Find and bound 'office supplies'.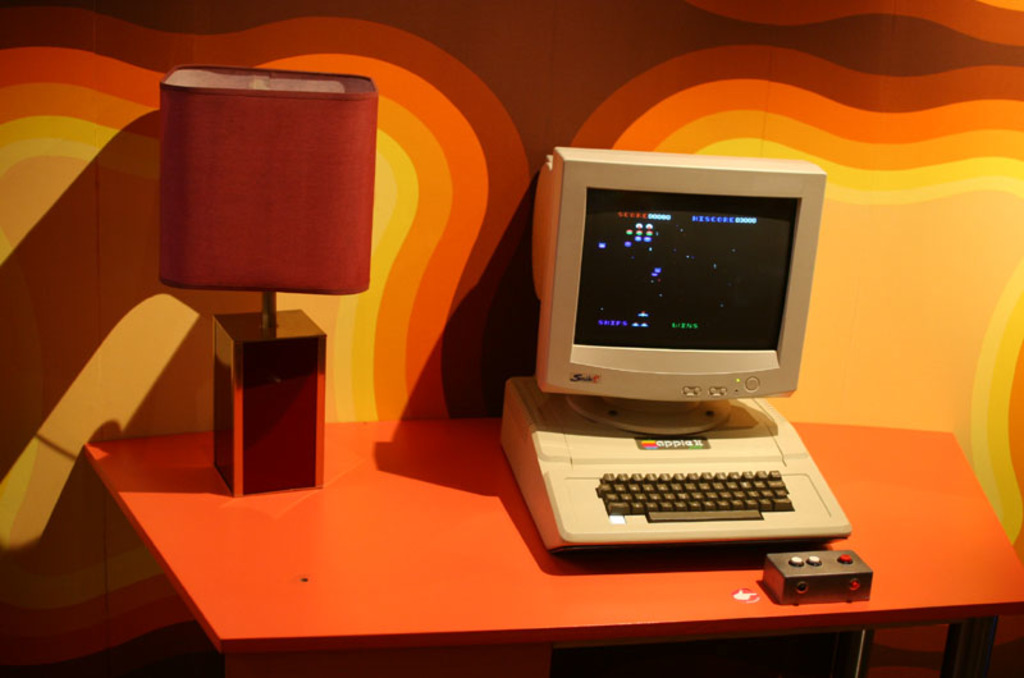
Bound: box(767, 555, 872, 599).
